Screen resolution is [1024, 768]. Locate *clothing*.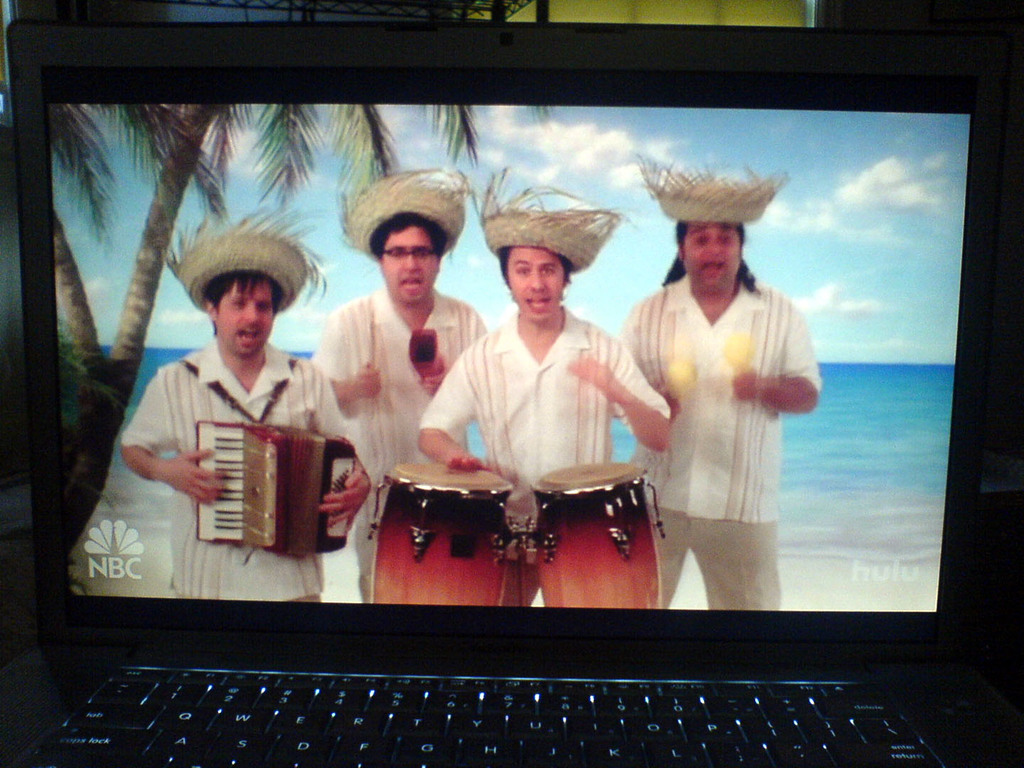
crop(311, 289, 489, 606).
